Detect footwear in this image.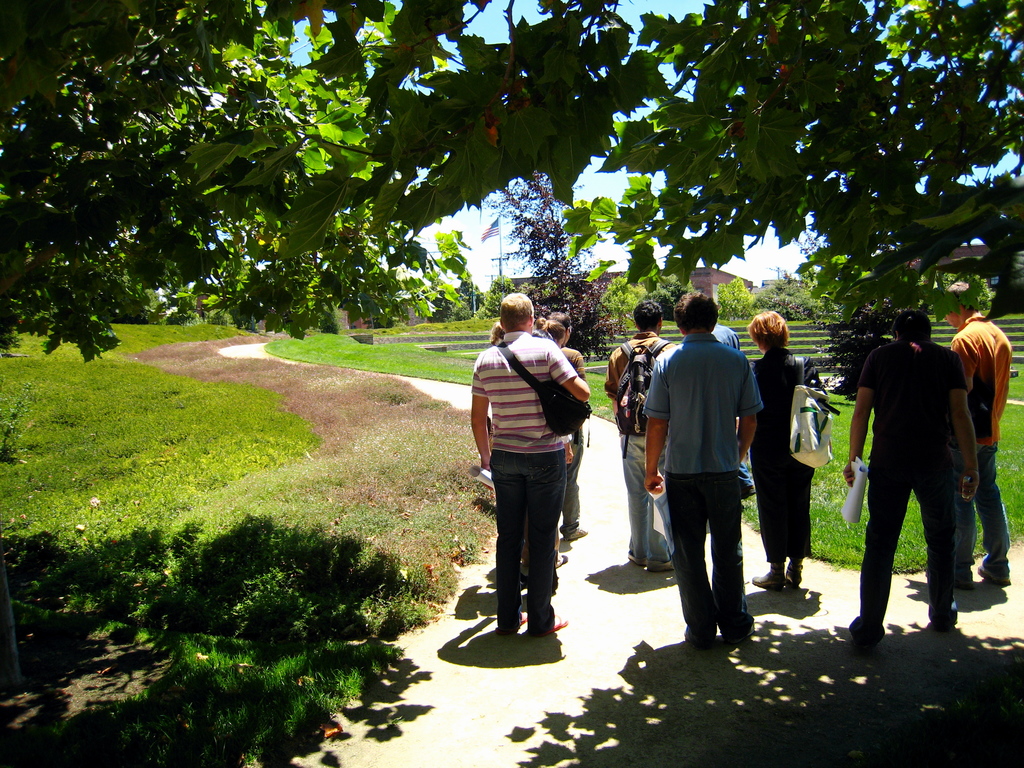
Detection: box=[643, 550, 677, 577].
